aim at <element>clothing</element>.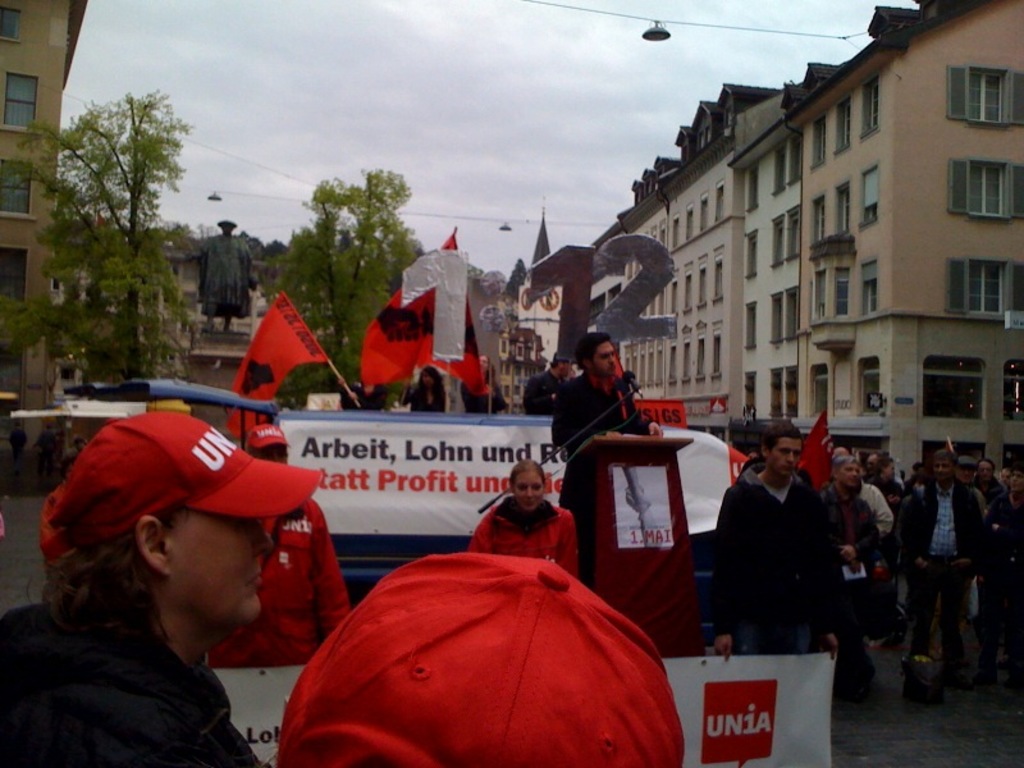
Aimed at bbox=(810, 481, 891, 634).
